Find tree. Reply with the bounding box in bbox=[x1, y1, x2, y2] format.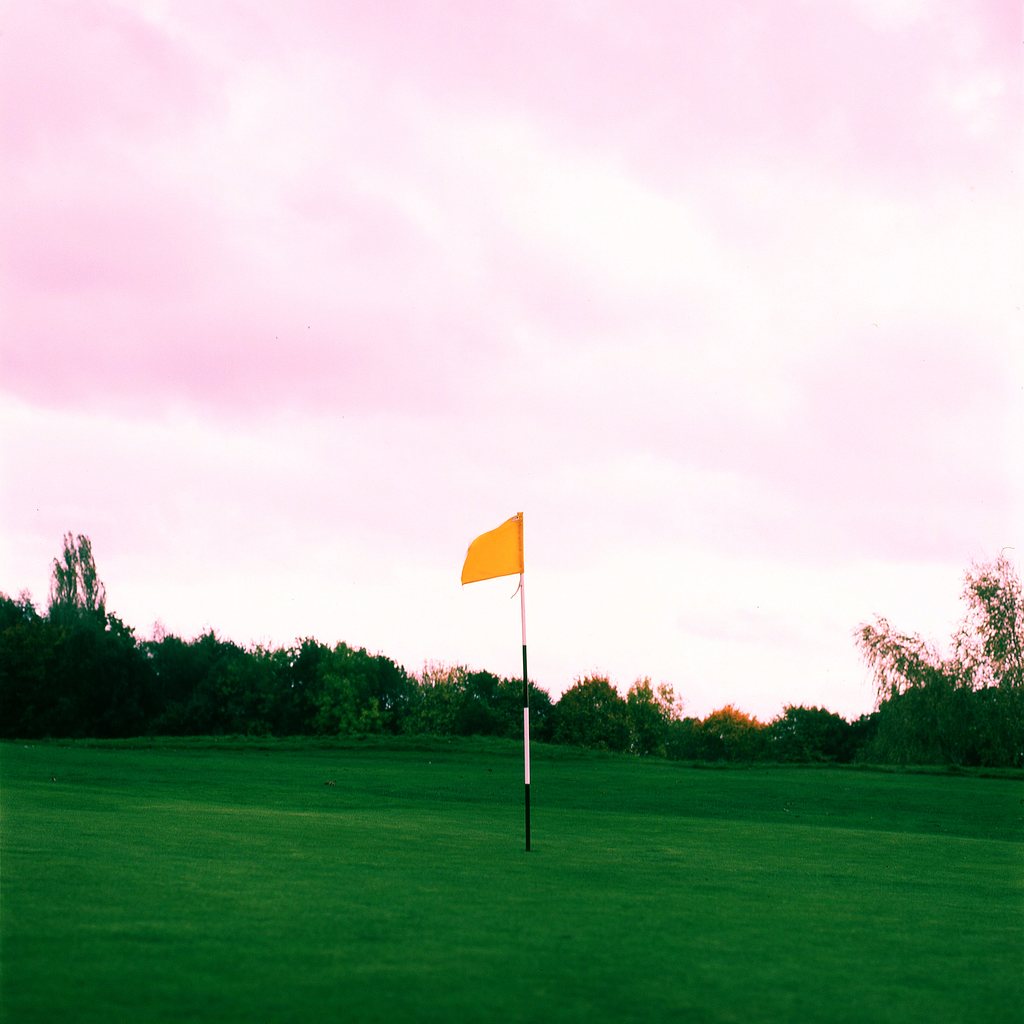
bbox=[847, 603, 961, 729].
